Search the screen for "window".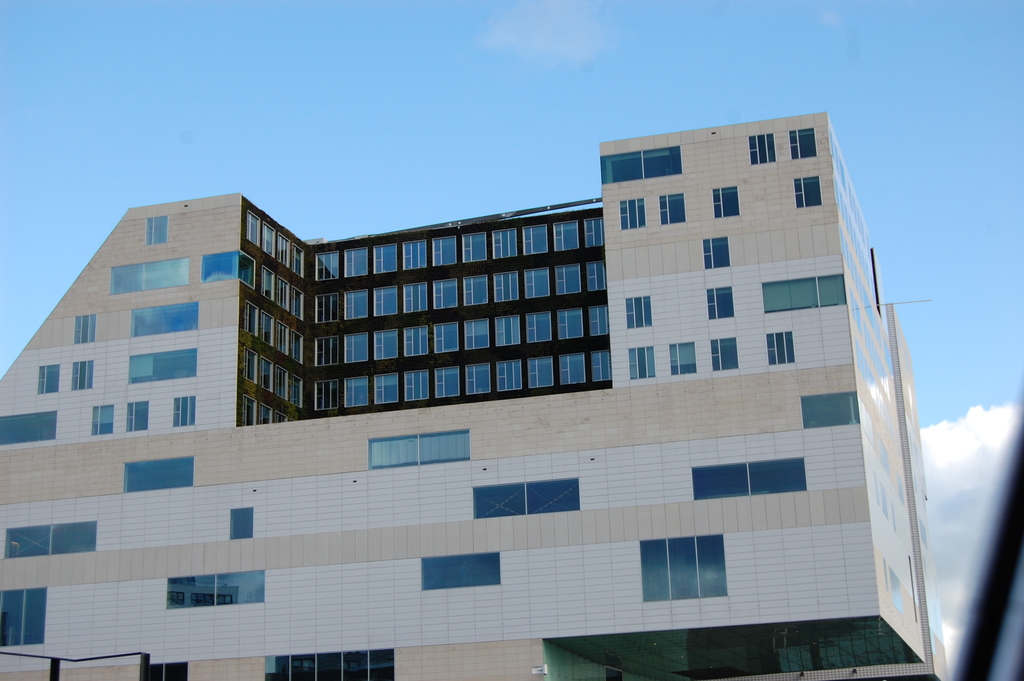
Found at <region>586, 259, 609, 291</region>.
